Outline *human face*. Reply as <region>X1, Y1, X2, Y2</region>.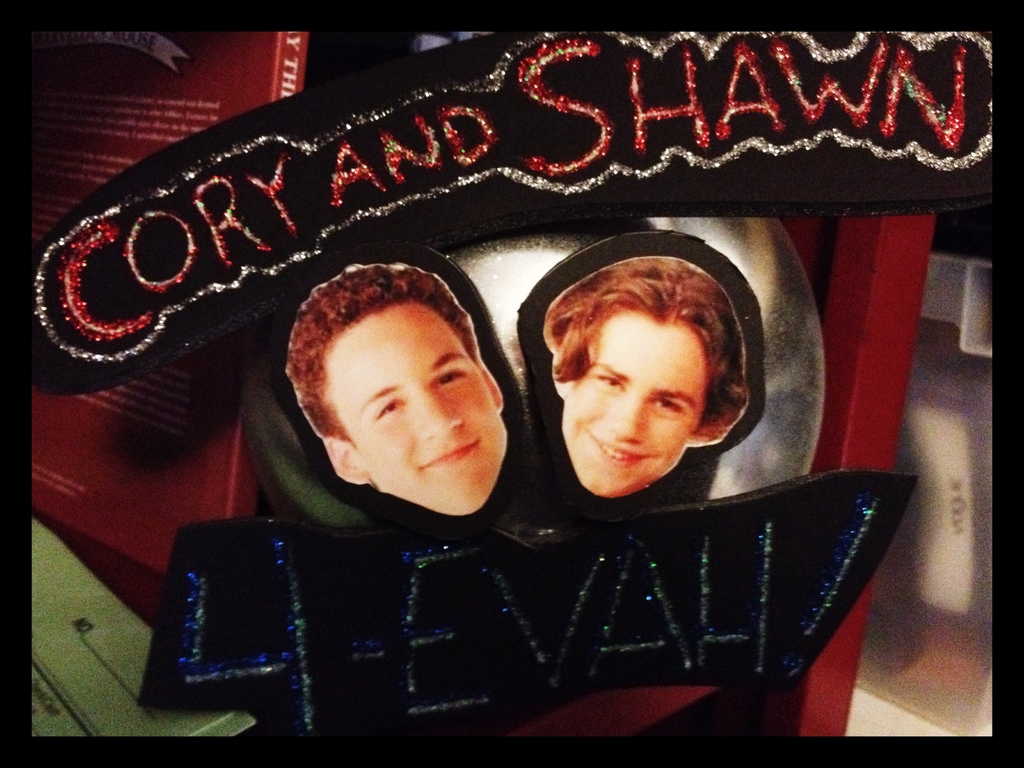
<region>564, 311, 707, 503</region>.
